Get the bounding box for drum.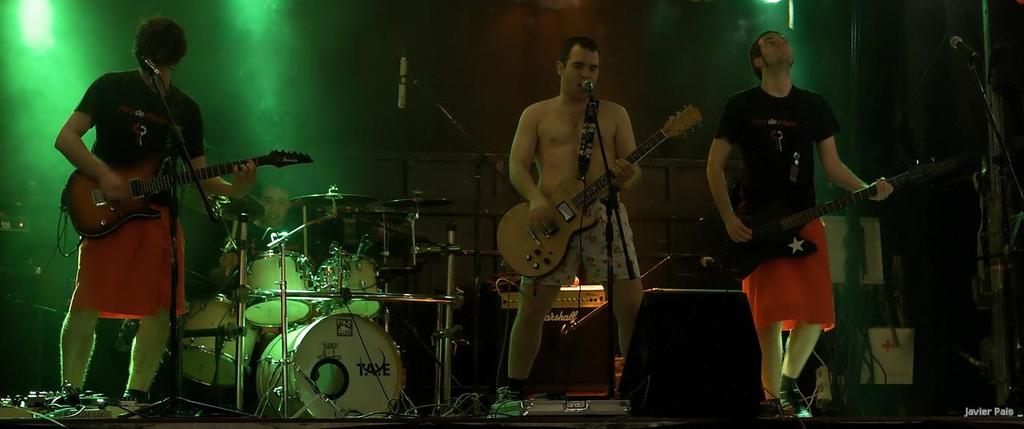
x1=176 y1=298 x2=267 y2=390.
